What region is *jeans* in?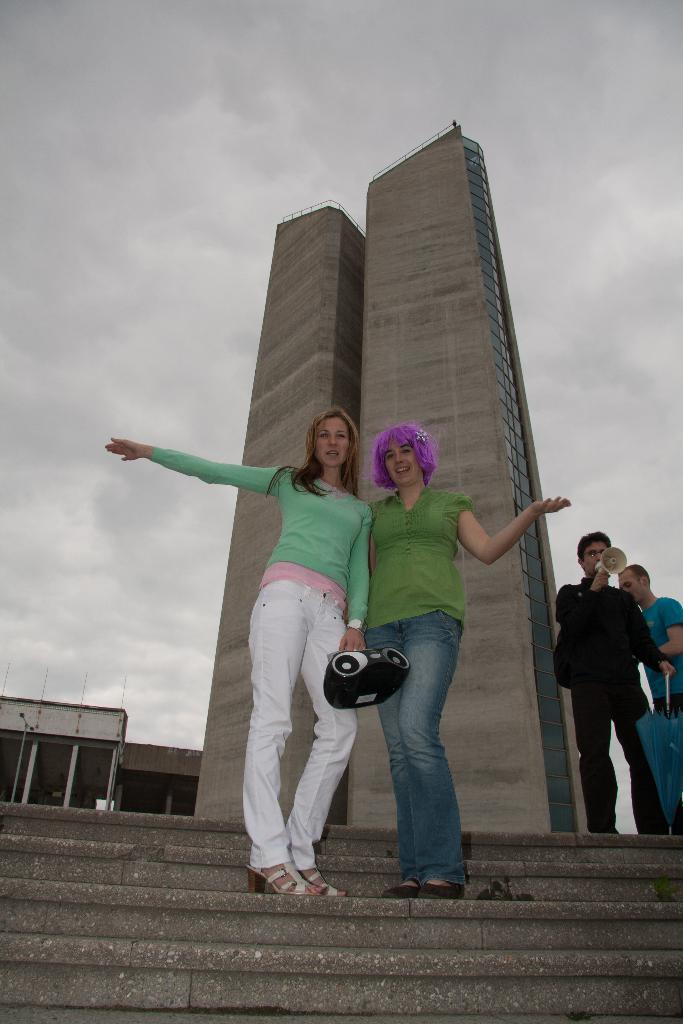
(left=374, top=599, right=484, bottom=897).
